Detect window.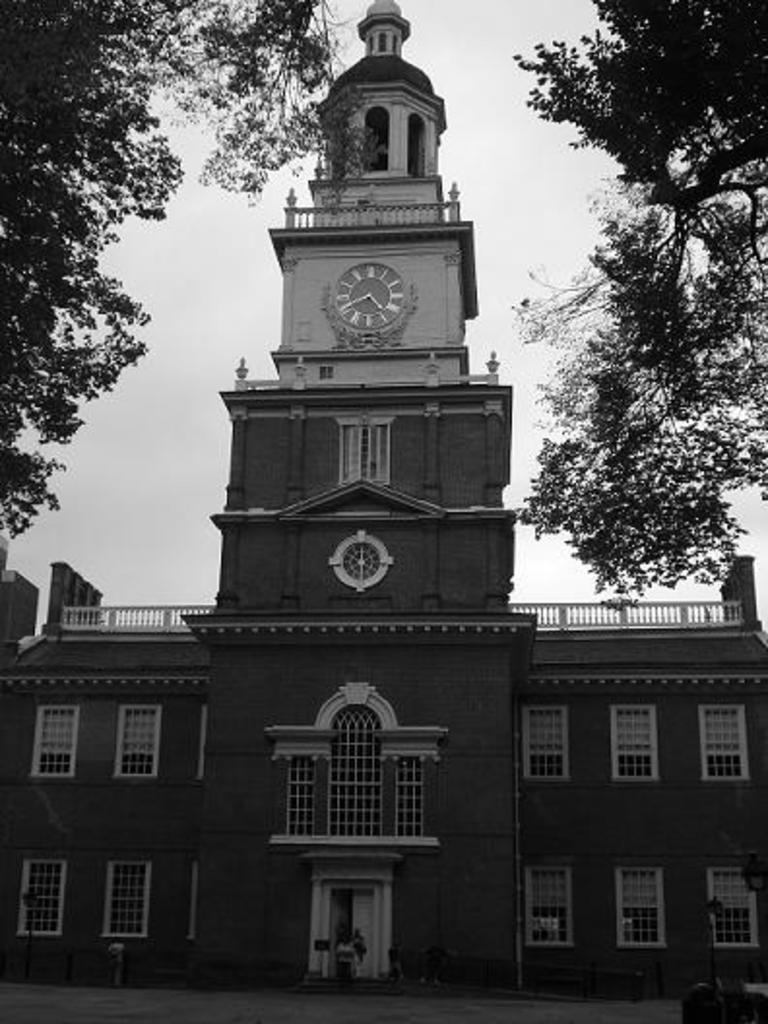
Detected at rect(710, 879, 762, 958).
